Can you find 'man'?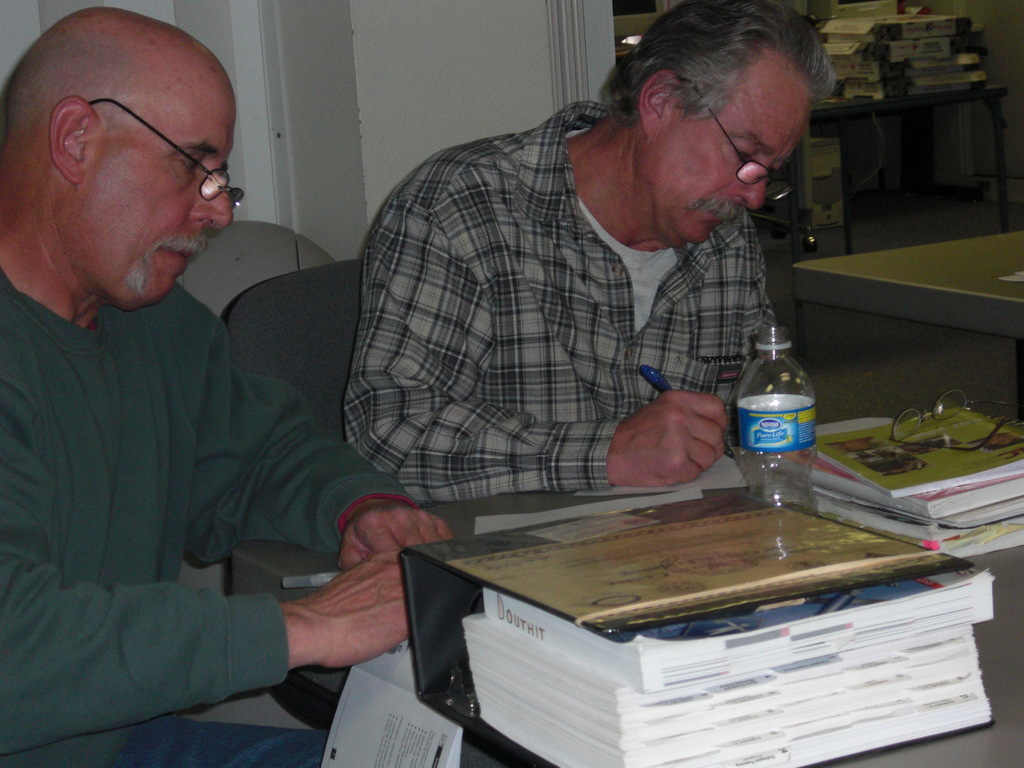
Yes, bounding box: locate(349, 0, 840, 505).
